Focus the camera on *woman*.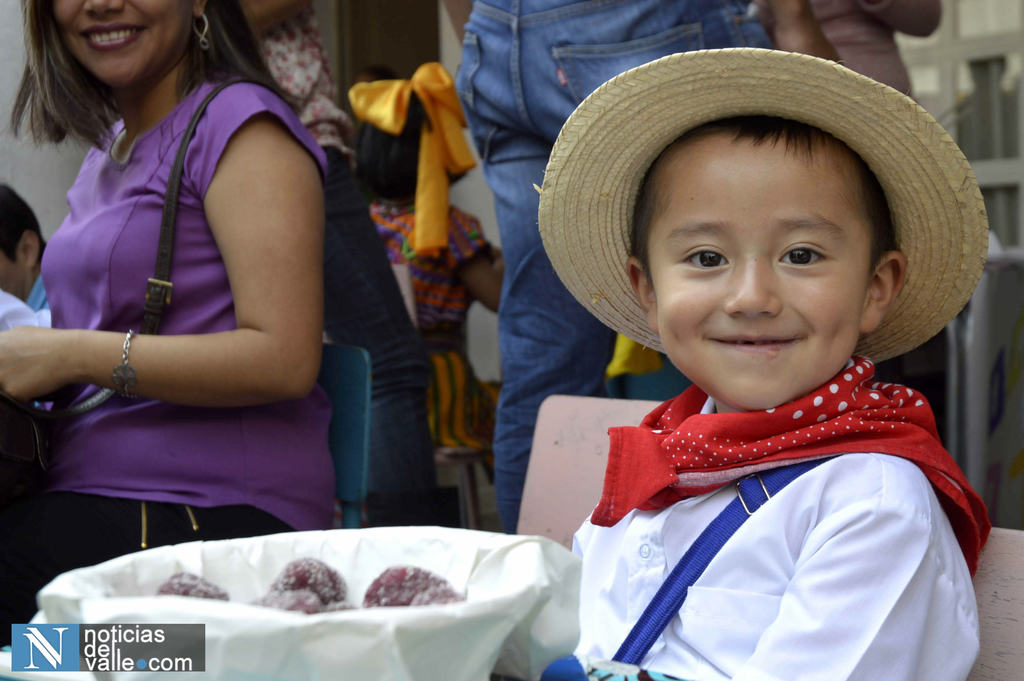
Focus region: [1, 0, 351, 496].
